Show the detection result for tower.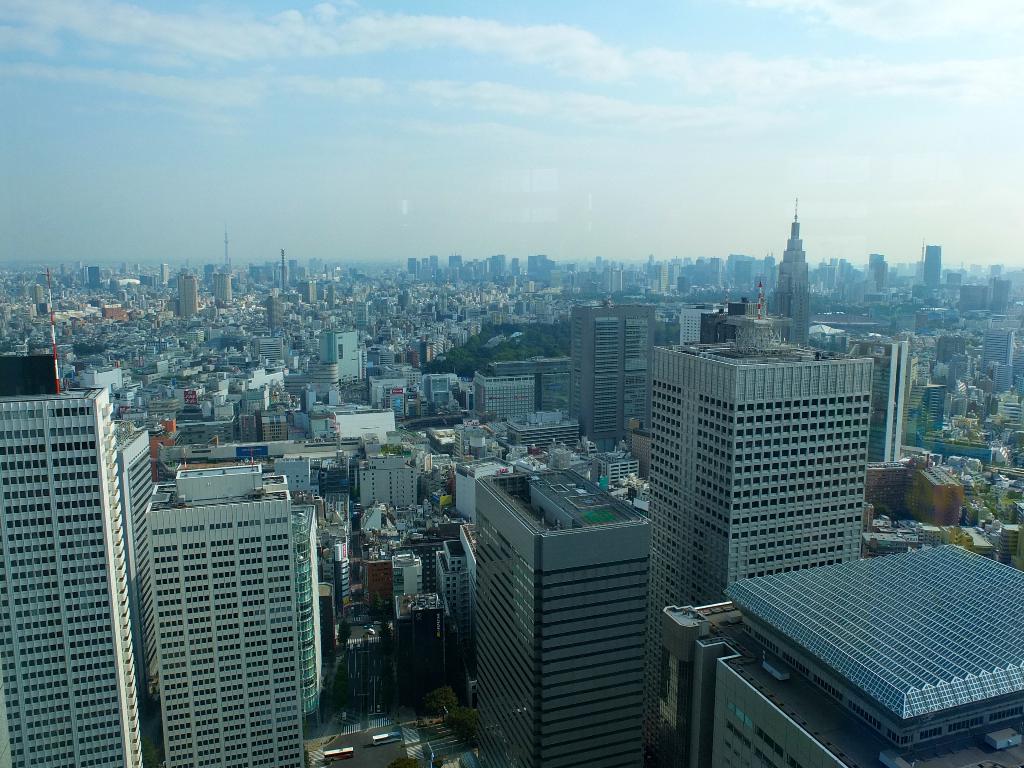
l=316, t=329, r=364, b=390.
